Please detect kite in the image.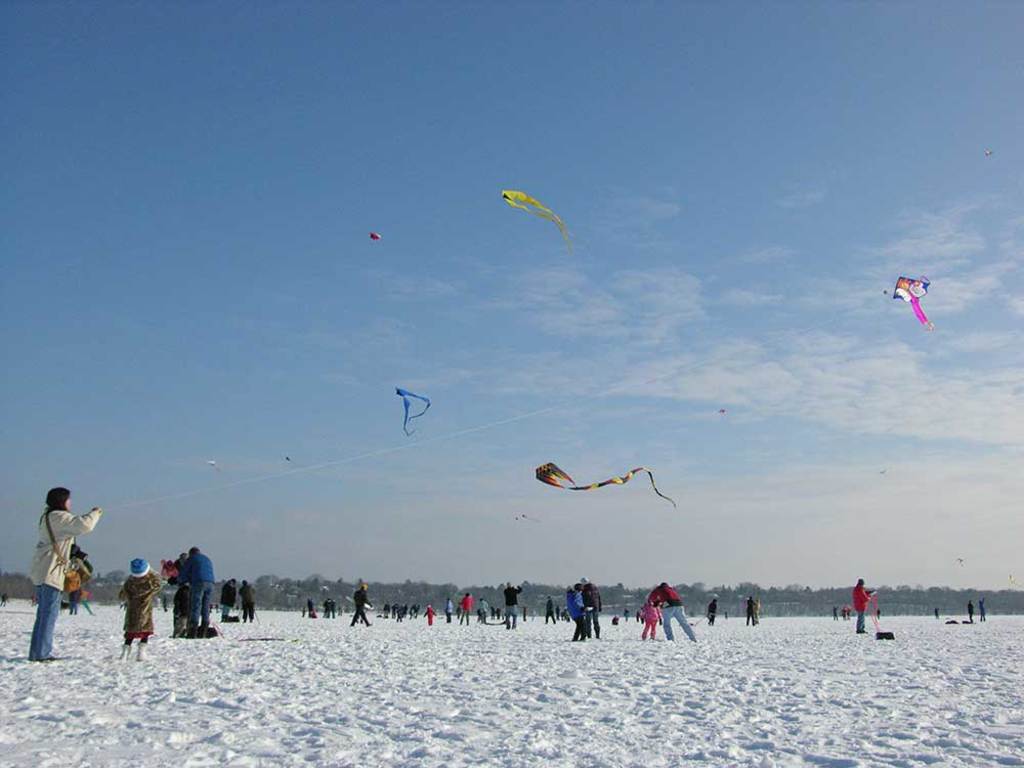
box(498, 187, 574, 253).
